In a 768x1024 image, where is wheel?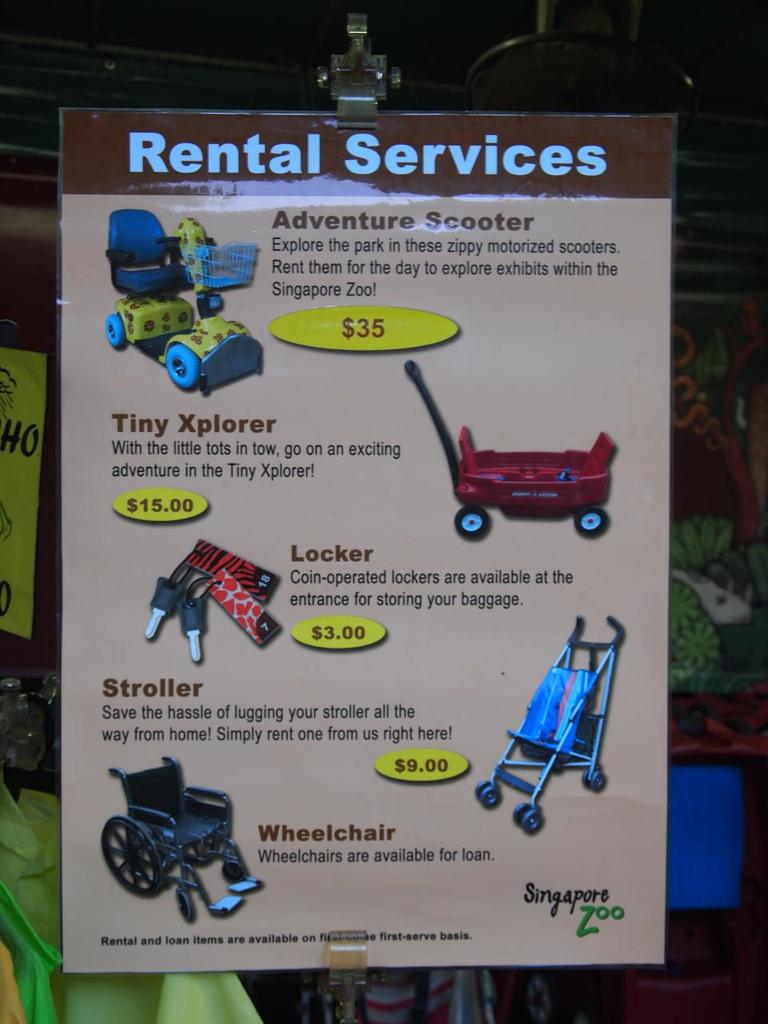
<region>522, 811, 544, 832</region>.
